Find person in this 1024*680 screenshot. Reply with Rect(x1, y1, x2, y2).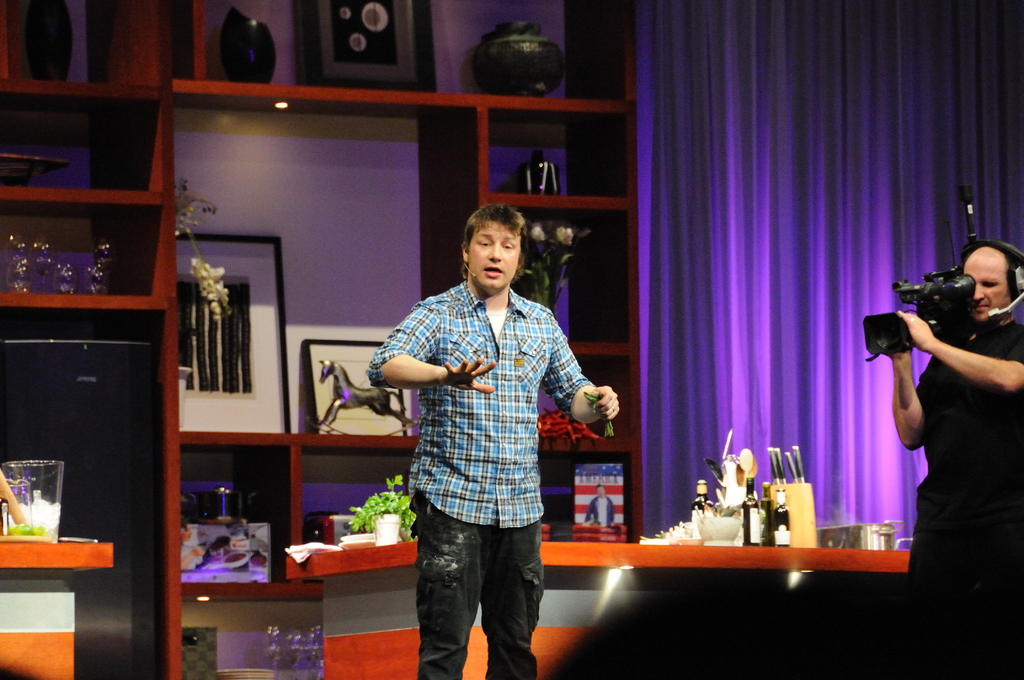
Rect(367, 203, 619, 679).
